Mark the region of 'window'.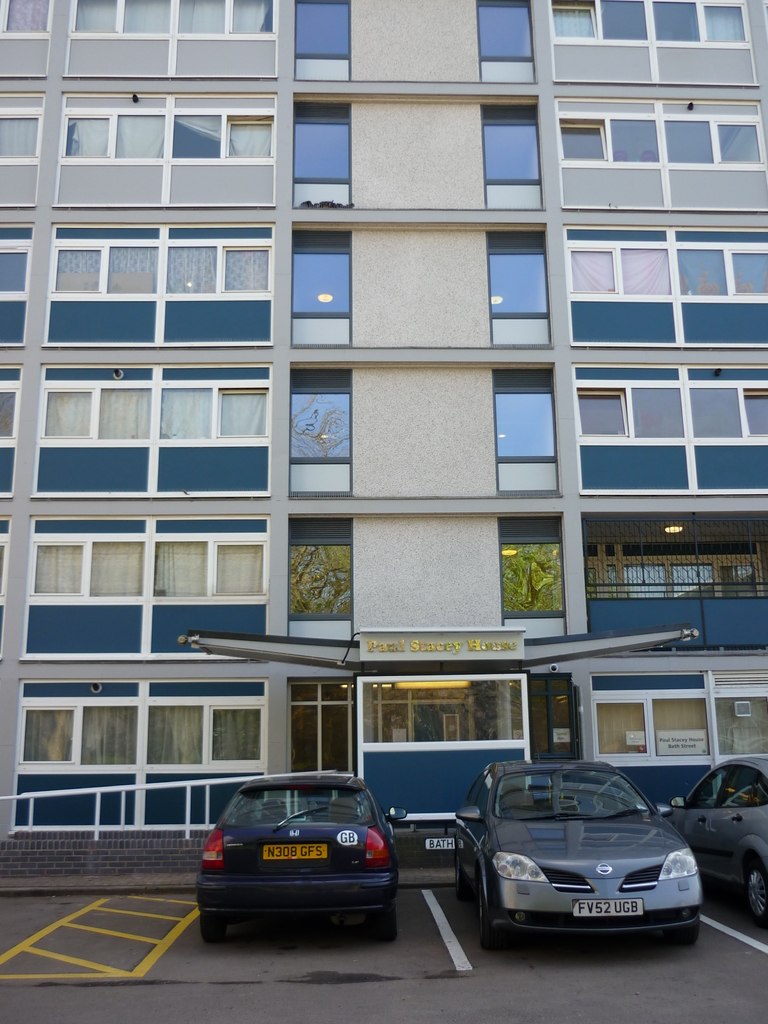
Region: [left=63, top=111, right=271, bottom=163].
